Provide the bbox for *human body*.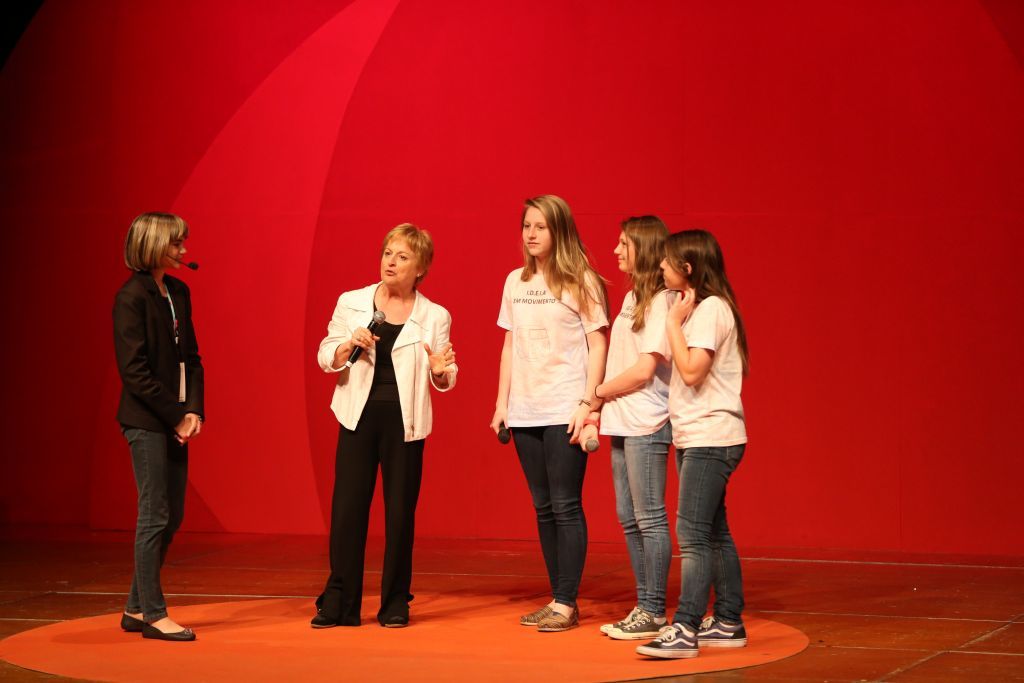
bbox=[578, 214, 687, 638].
